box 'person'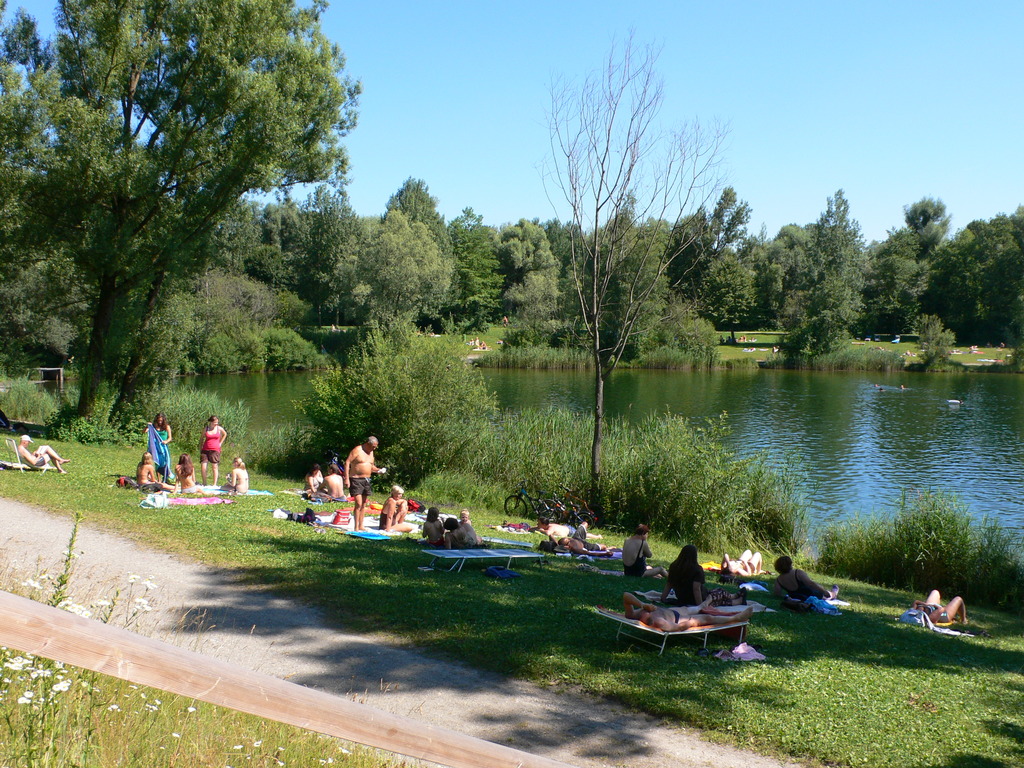
x1=142 y1=412 x2=171 y2=482
